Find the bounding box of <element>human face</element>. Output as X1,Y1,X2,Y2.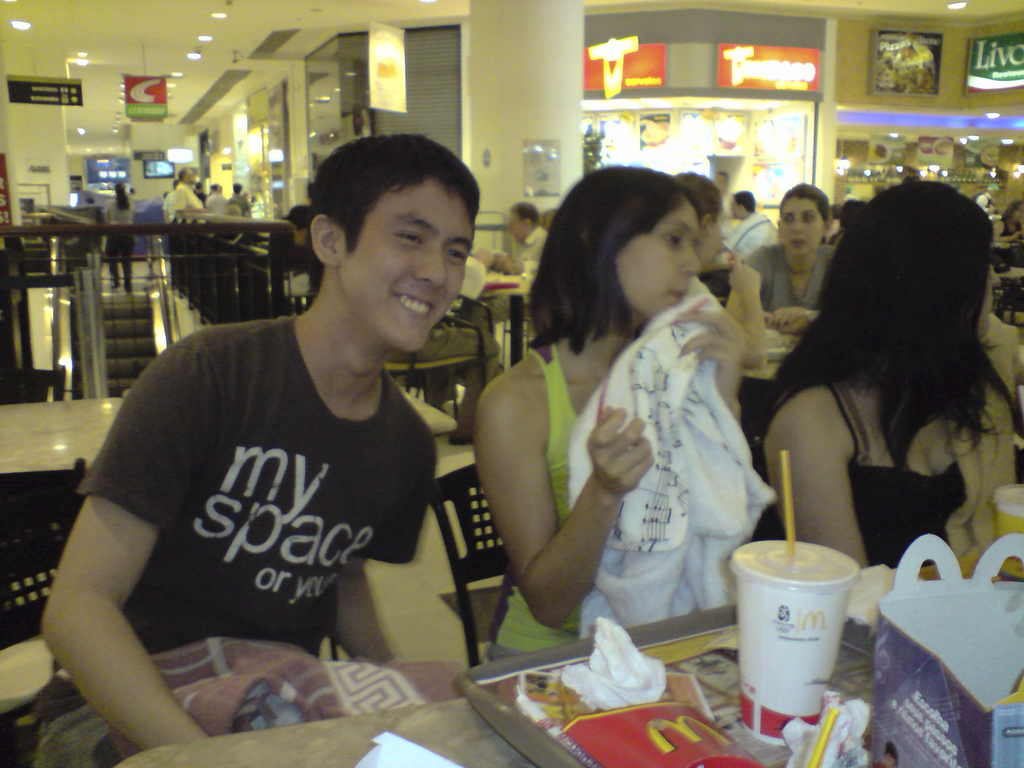
344,170,476,349.
